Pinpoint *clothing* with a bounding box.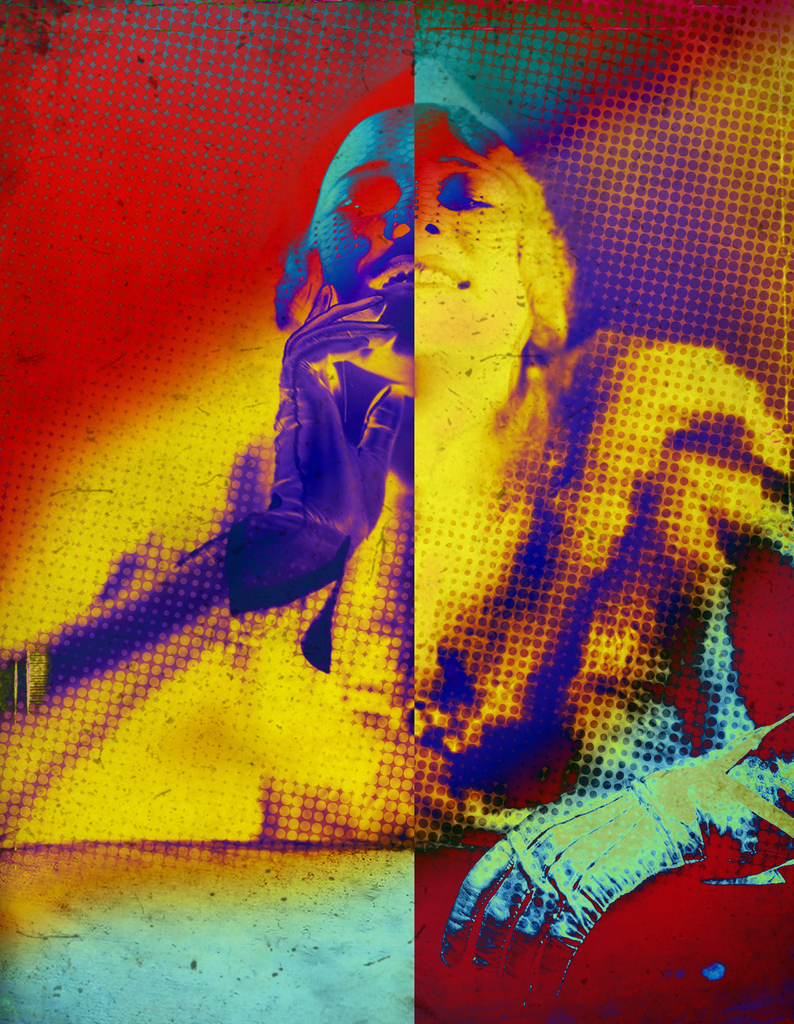
[74,328,793,839].
